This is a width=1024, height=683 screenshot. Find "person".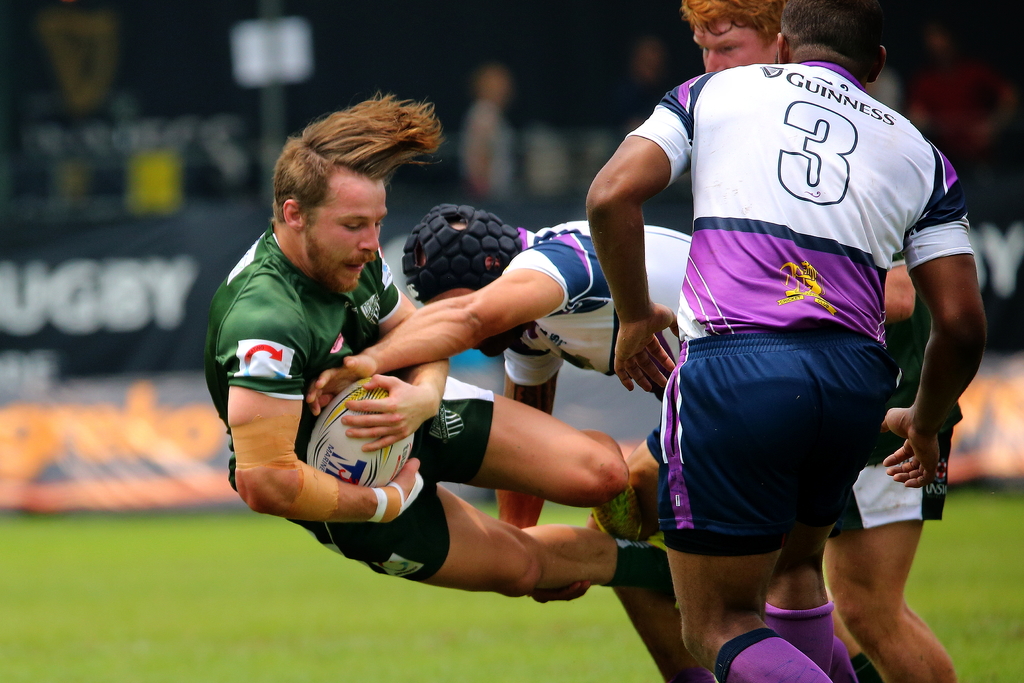
Bounding box: bbox=[677, 0, 964, 681].
